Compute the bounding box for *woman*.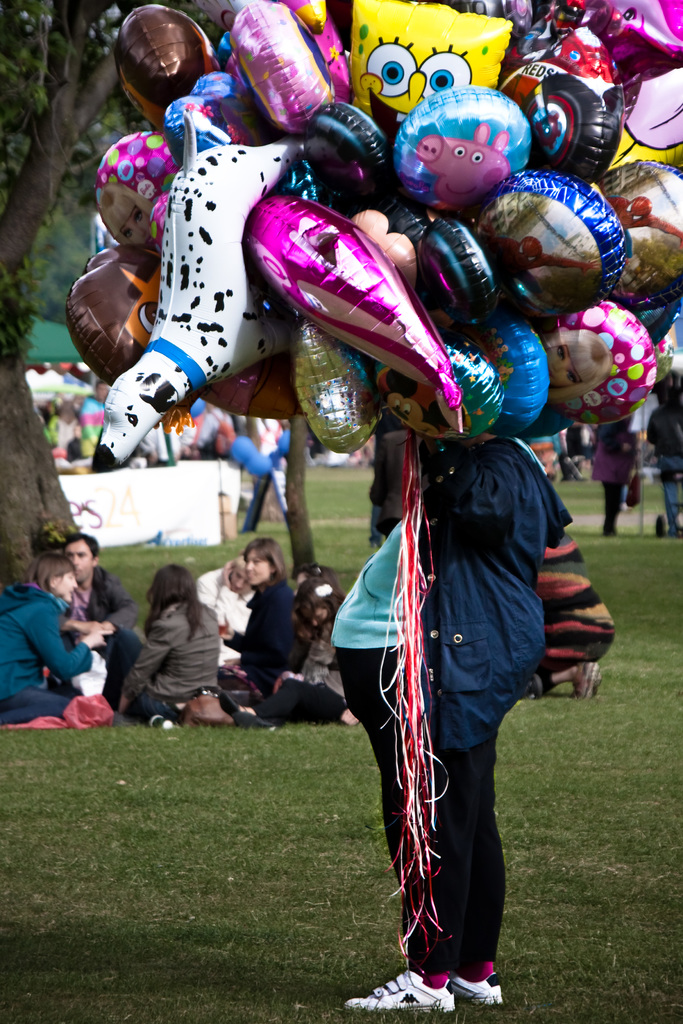
box=[112, 561, 230, 740].
